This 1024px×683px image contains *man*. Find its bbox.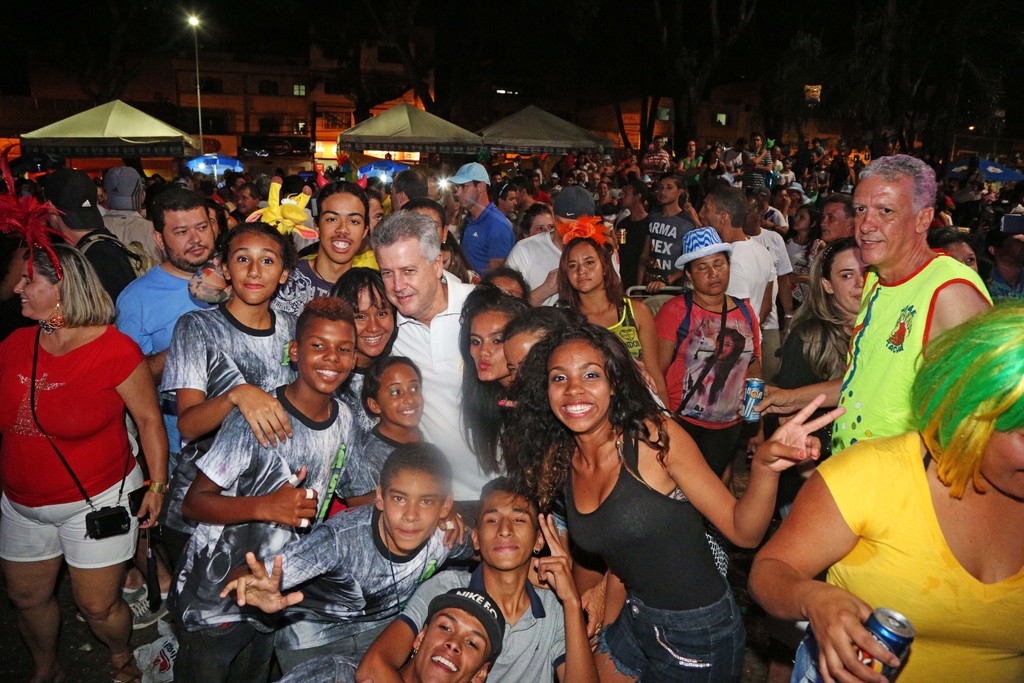
{"left": 449, "top": 164, "right": 513, "bottom": 280}.
